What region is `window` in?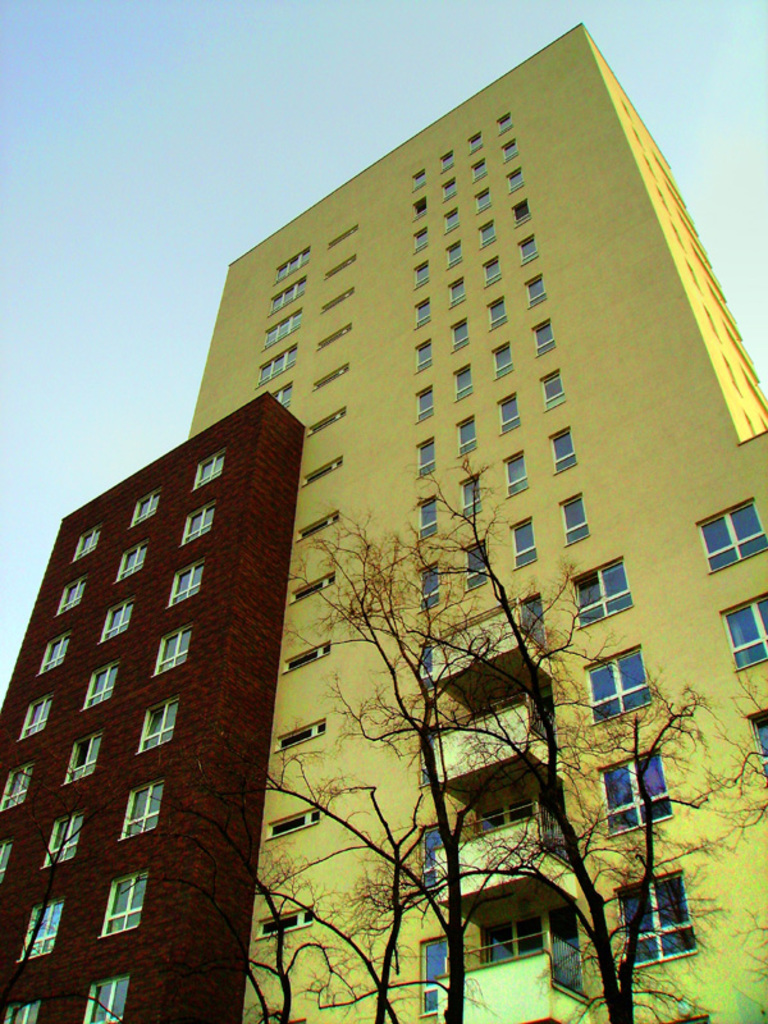
locate(0, 844, 12, 881).
